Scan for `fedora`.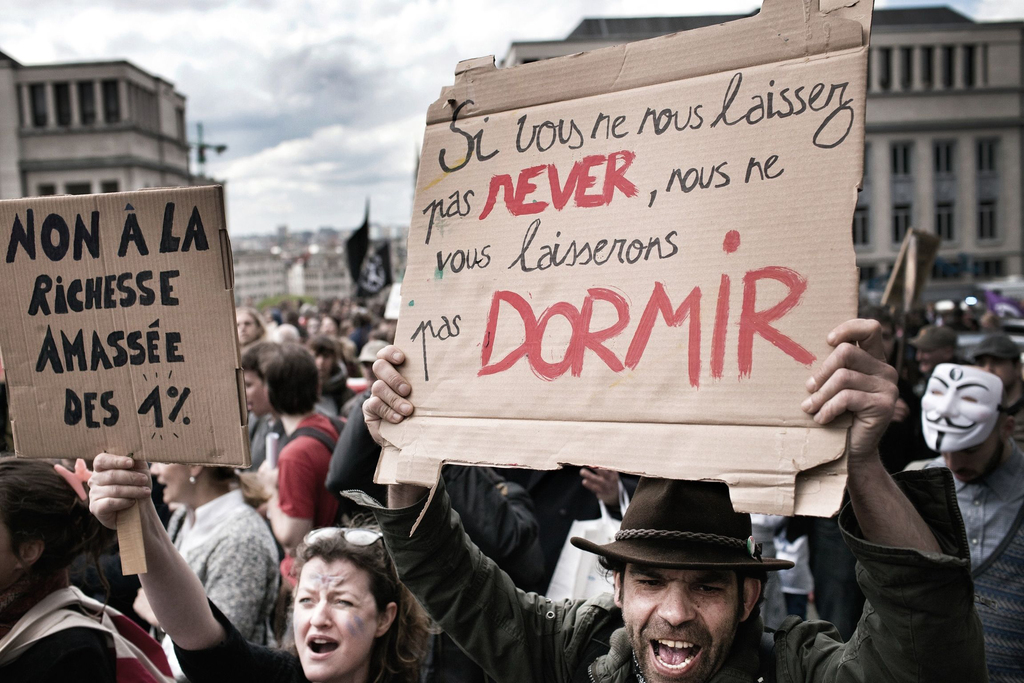
Scan result: x1=564, y1=473, x2=788, y2=572.
